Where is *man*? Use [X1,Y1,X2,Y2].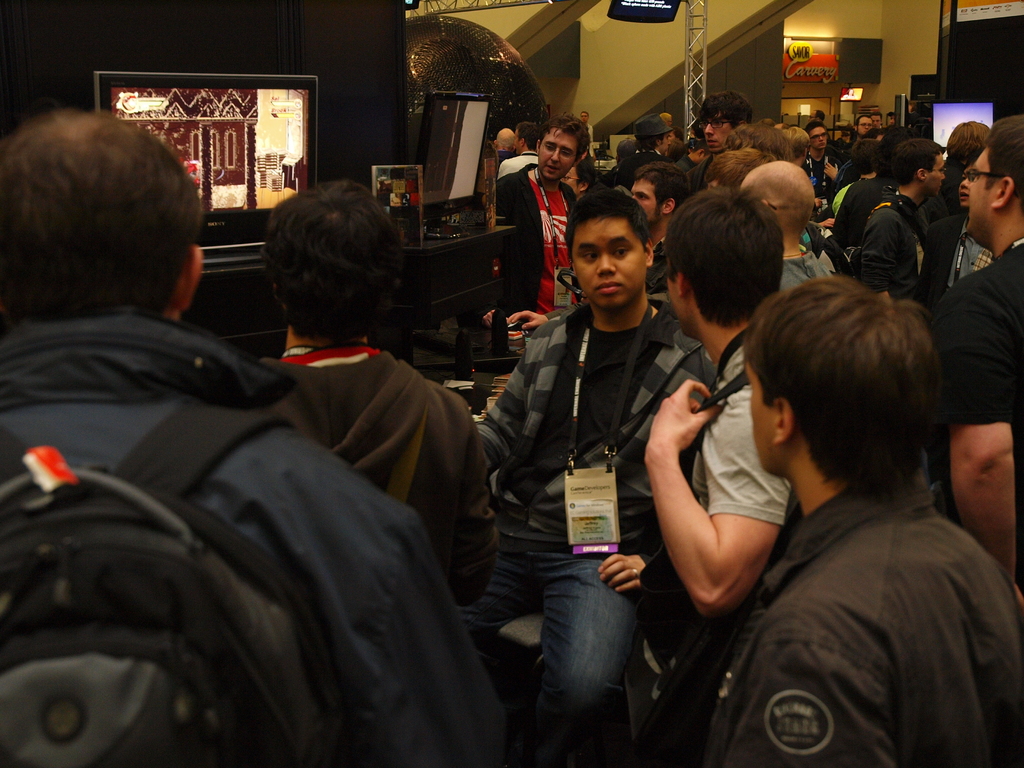
[252,166,509,606].
